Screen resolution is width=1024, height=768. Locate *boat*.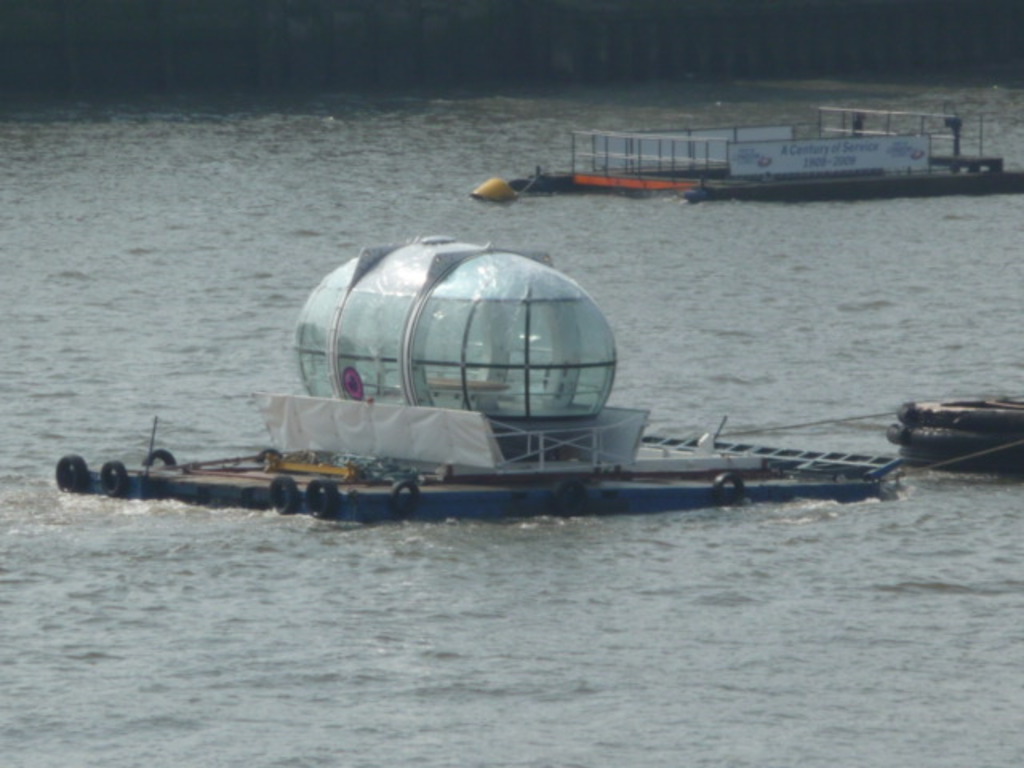
74/211/1023/528.
